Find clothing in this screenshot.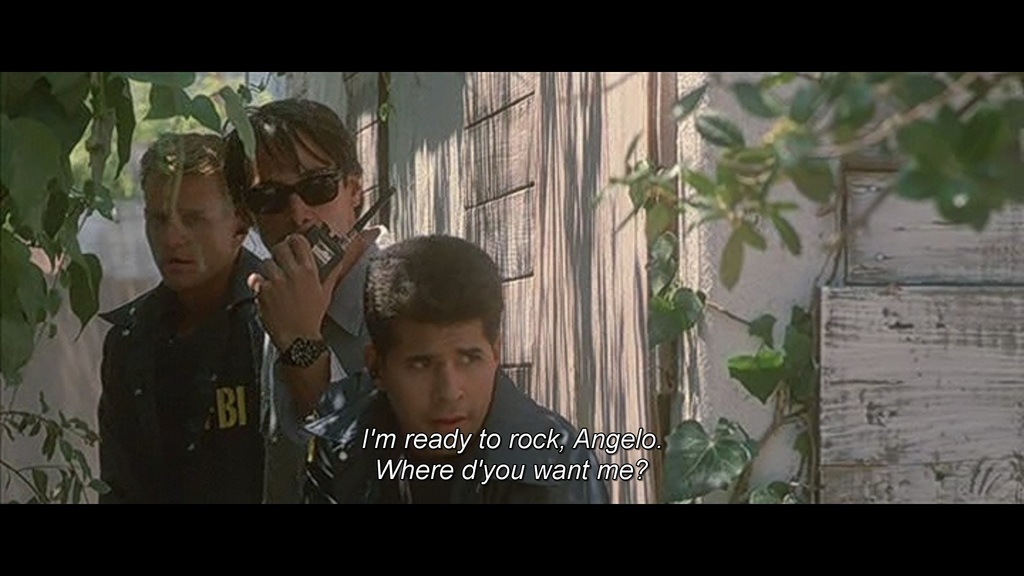
The bounding box for clothing is x1=261 y1=225 x2=409 y2=509.
